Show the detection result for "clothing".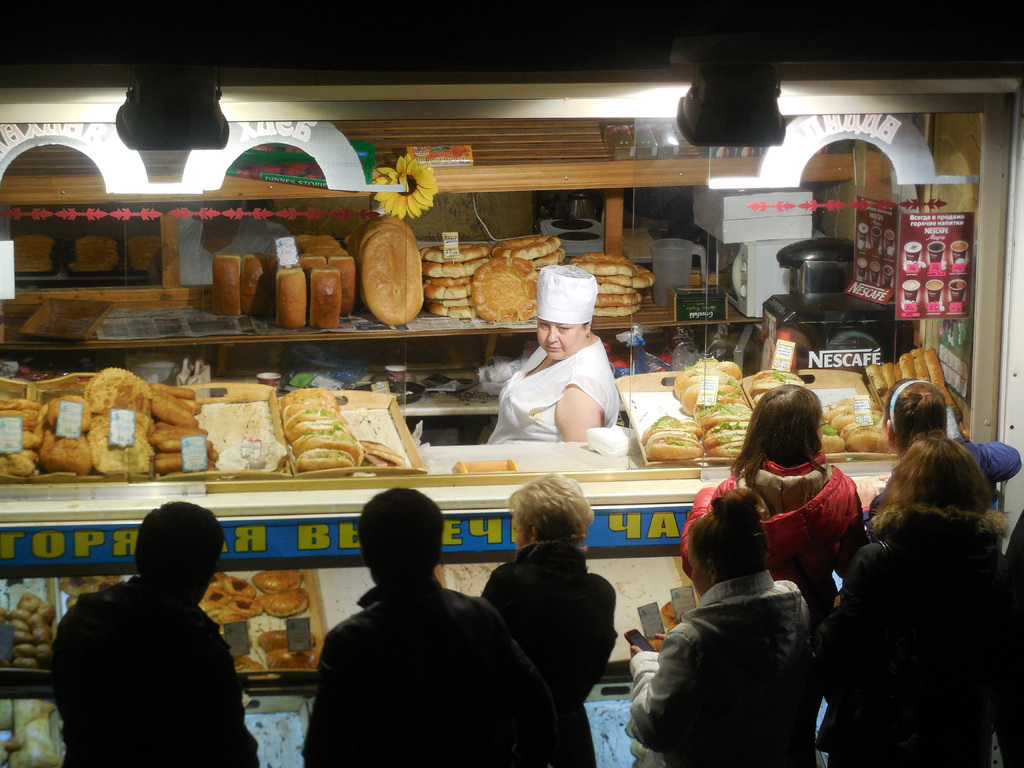
detection(953, 442, 1023, 516).
